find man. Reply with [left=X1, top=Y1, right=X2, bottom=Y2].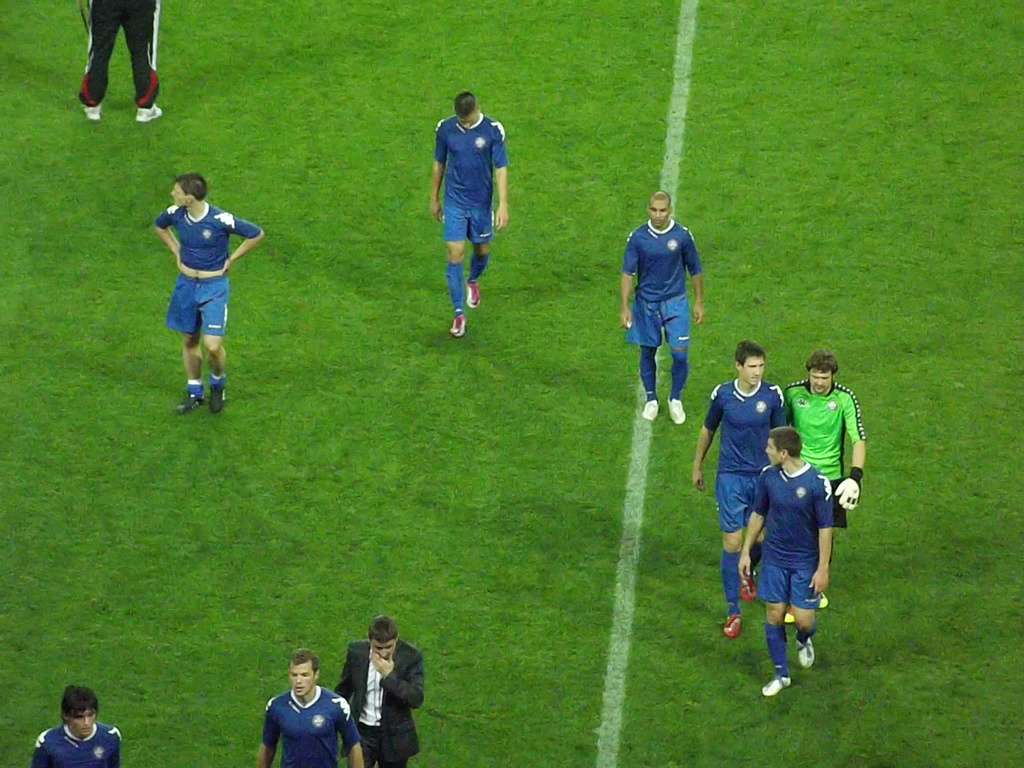
[left=32, top=687, right=122, bottom=767].
